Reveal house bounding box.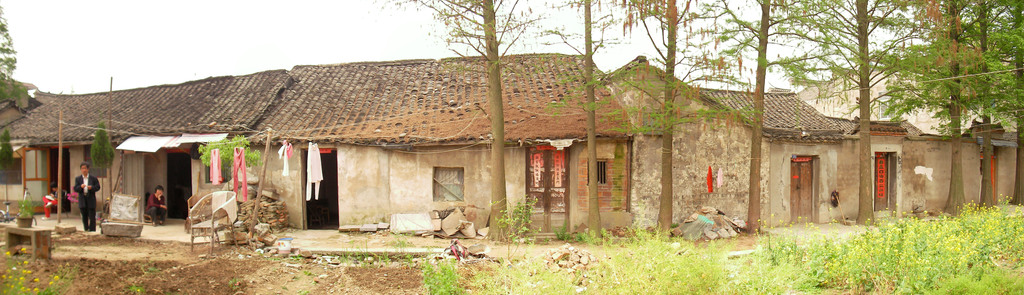
Revealed: 0/71/294/225.
